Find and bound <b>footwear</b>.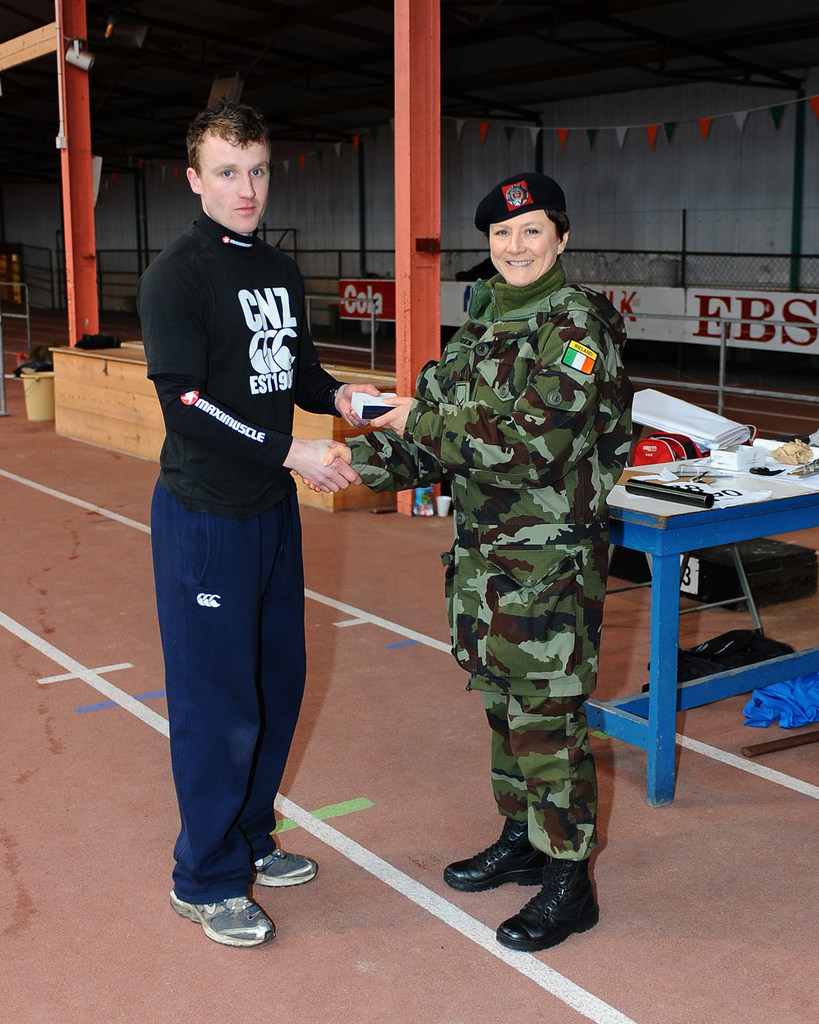
Bound: x1=498, y1=859, x2=600, y2=948.
